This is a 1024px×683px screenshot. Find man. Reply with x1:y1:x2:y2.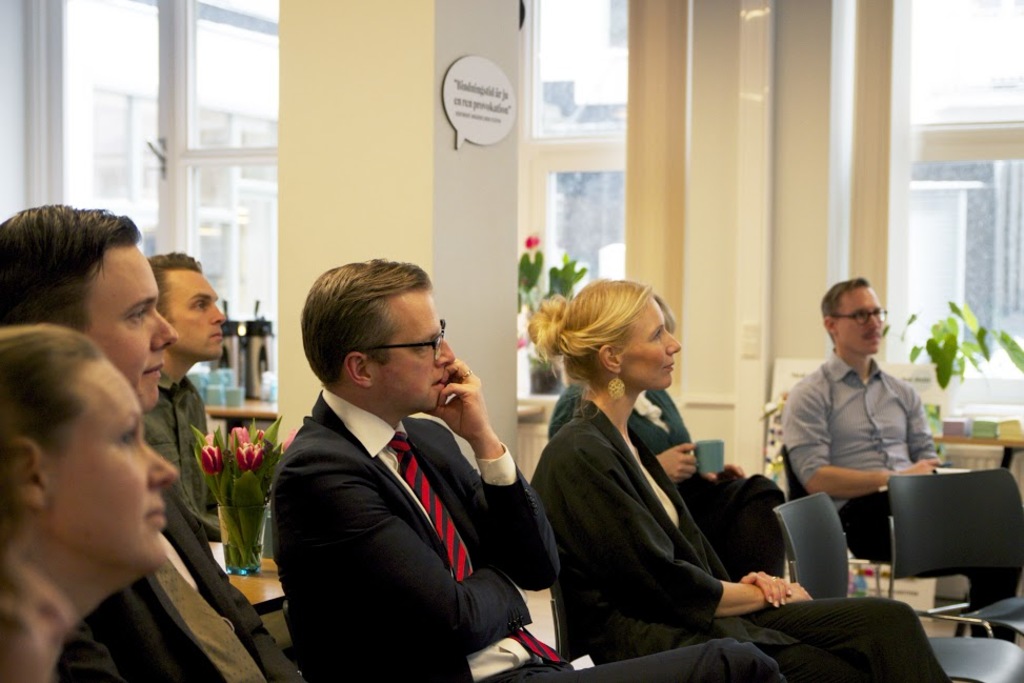
143:250:227:549.
